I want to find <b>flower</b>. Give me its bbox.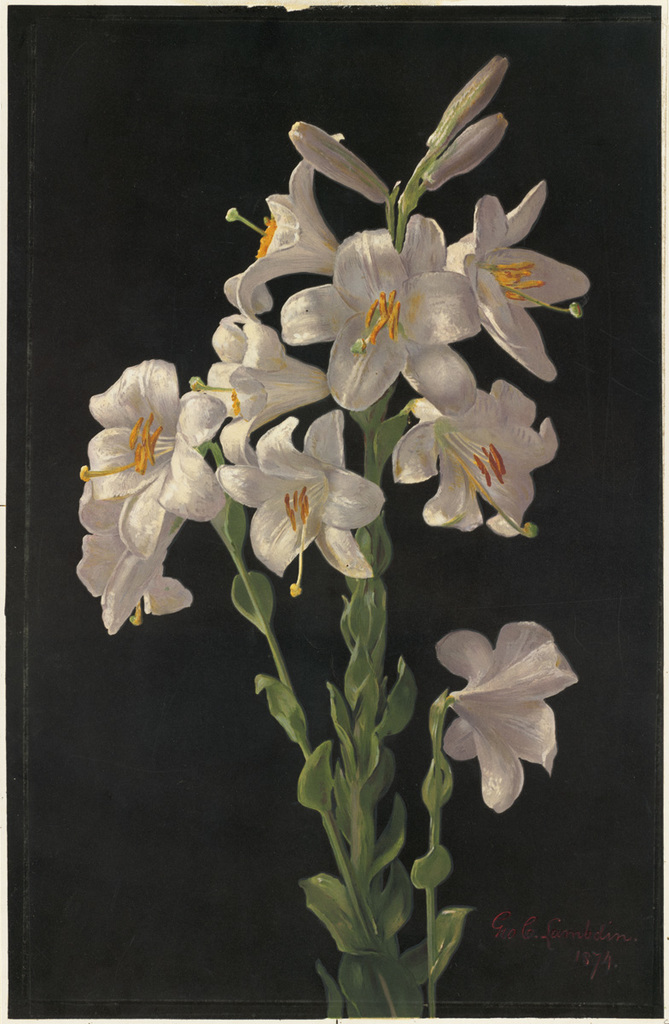
pyautogui.locateOnScreen(221, 126, 341, 324).
